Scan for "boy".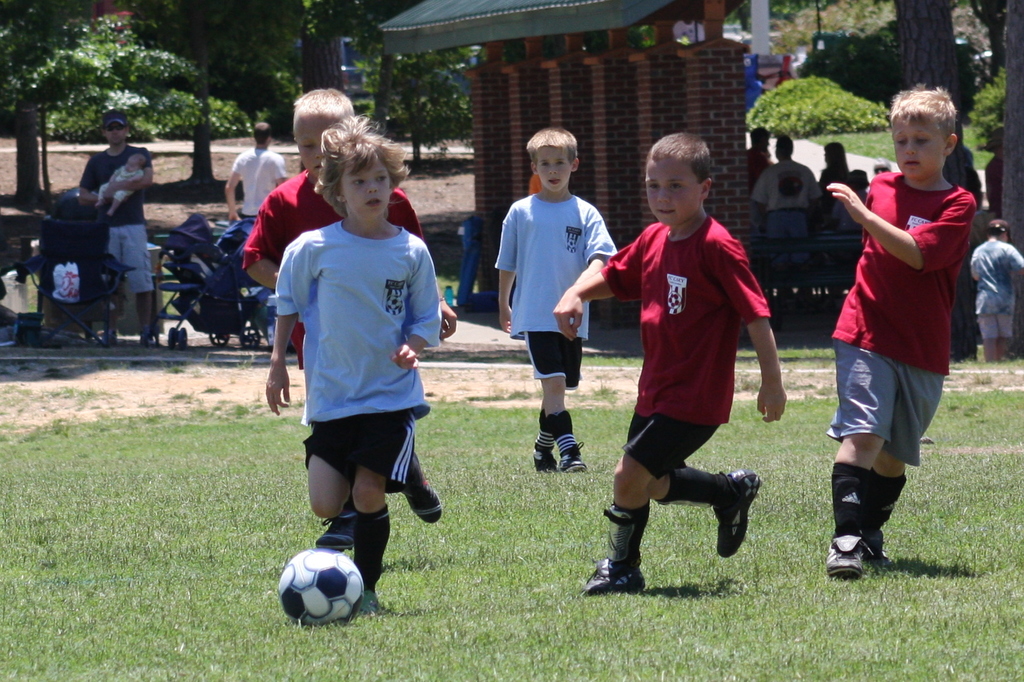
Scan result: [x1=829, y1=79, x2=976, y2=574].
